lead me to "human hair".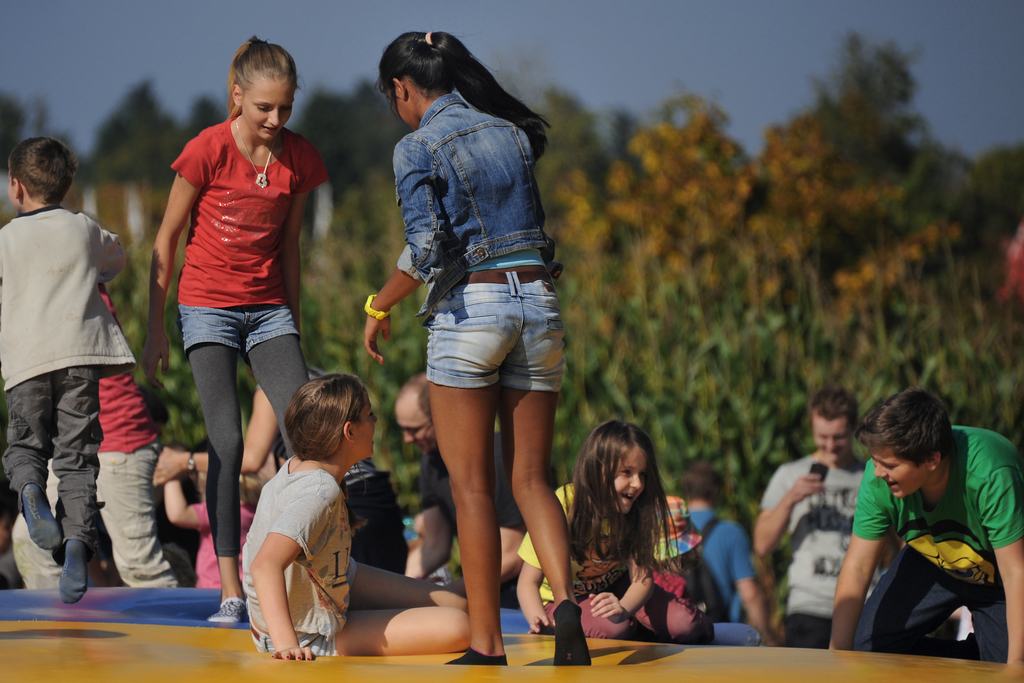
Lead to [left=403, top=368, right=431, bottom=424].
